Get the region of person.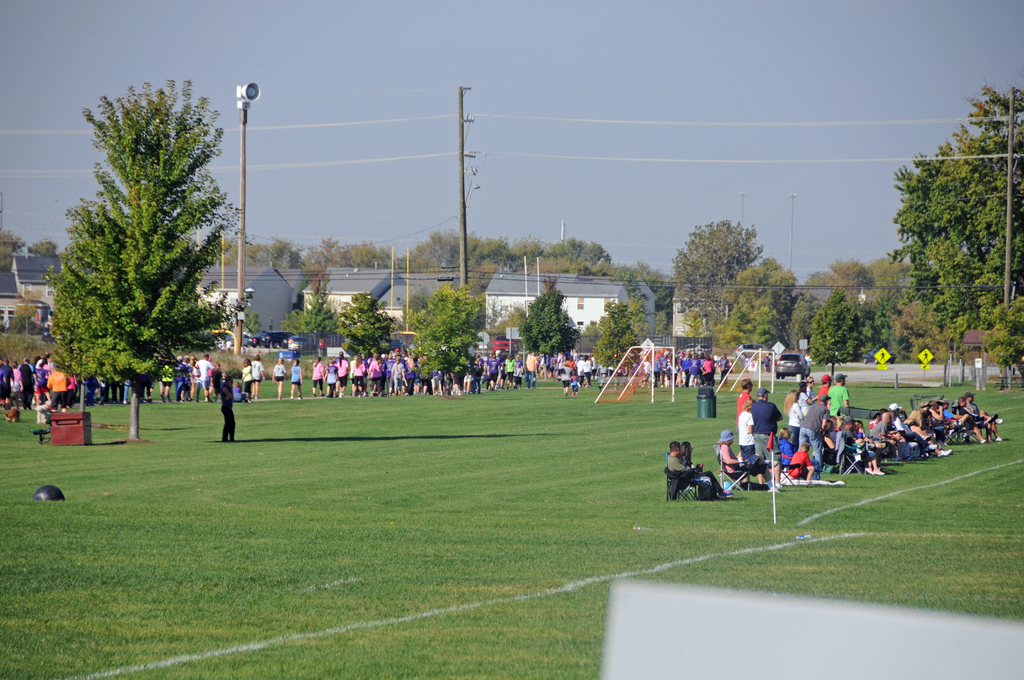
252 354 266 404.
